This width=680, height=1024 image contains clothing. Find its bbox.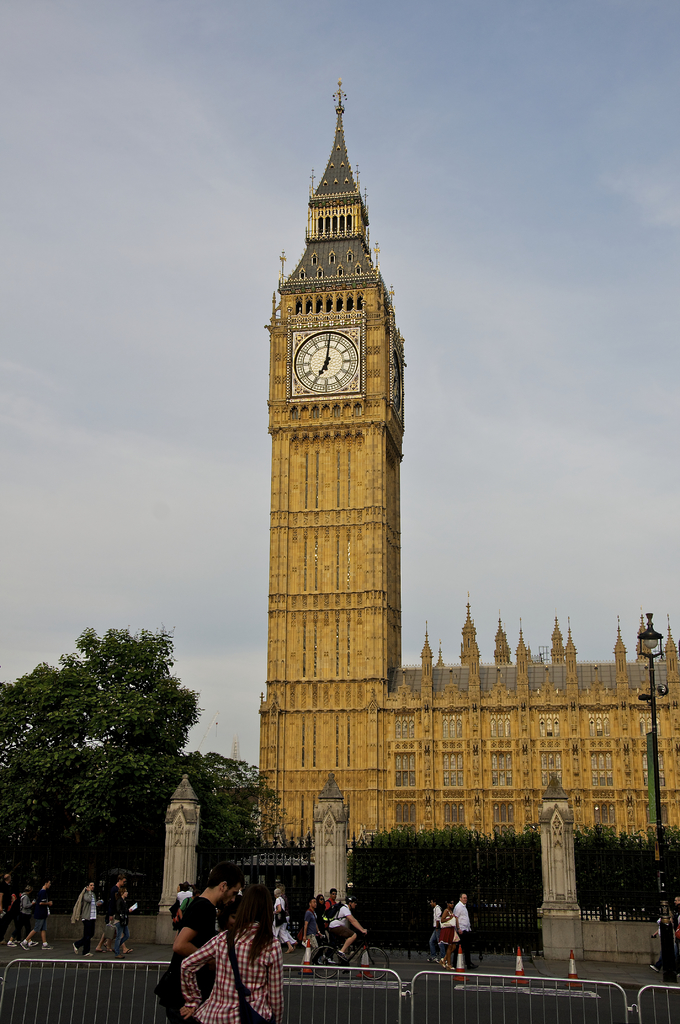
[left=426, top=906, right=437, bottom=963].
